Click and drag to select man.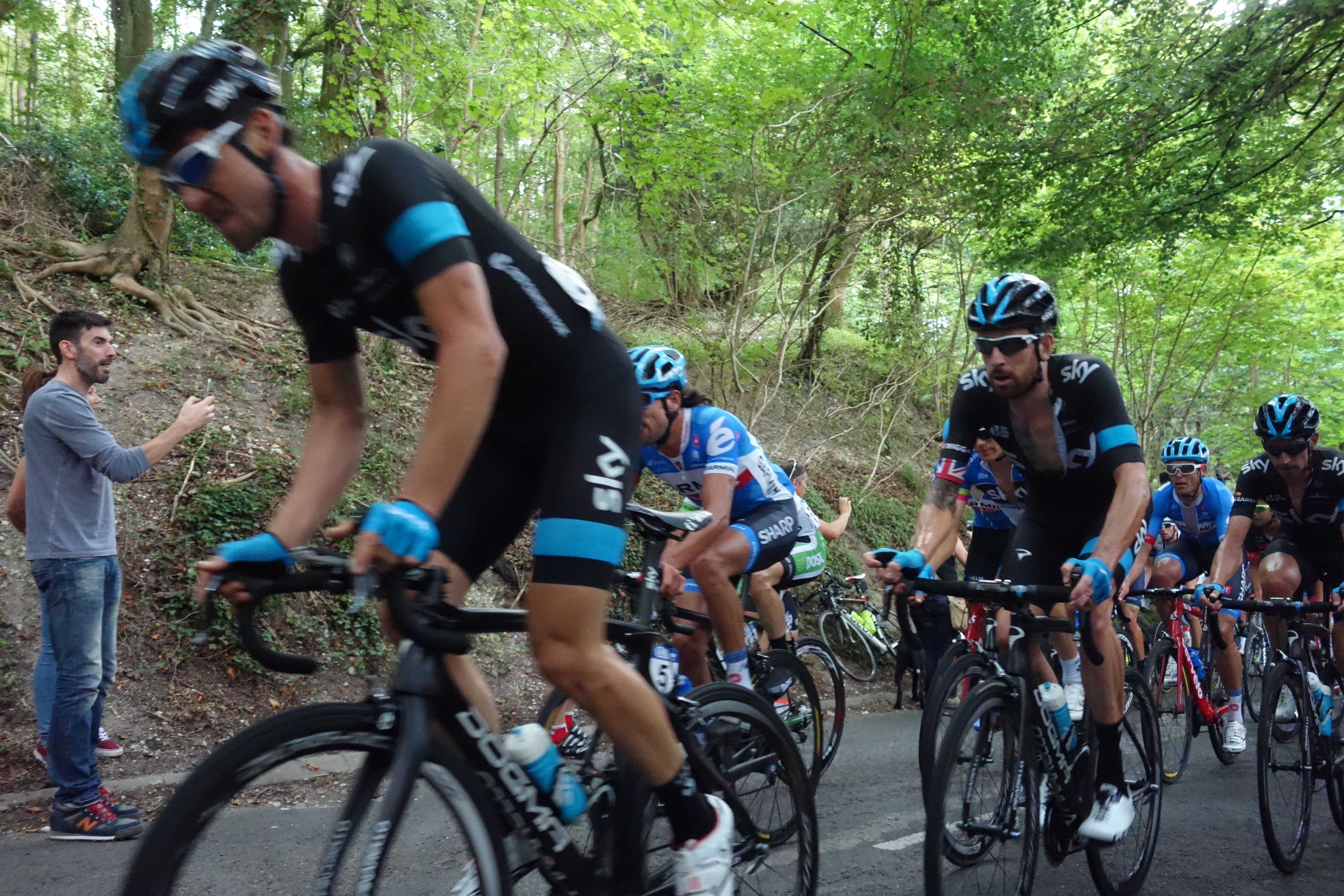
Selection: [5, 76, 53, 206].
